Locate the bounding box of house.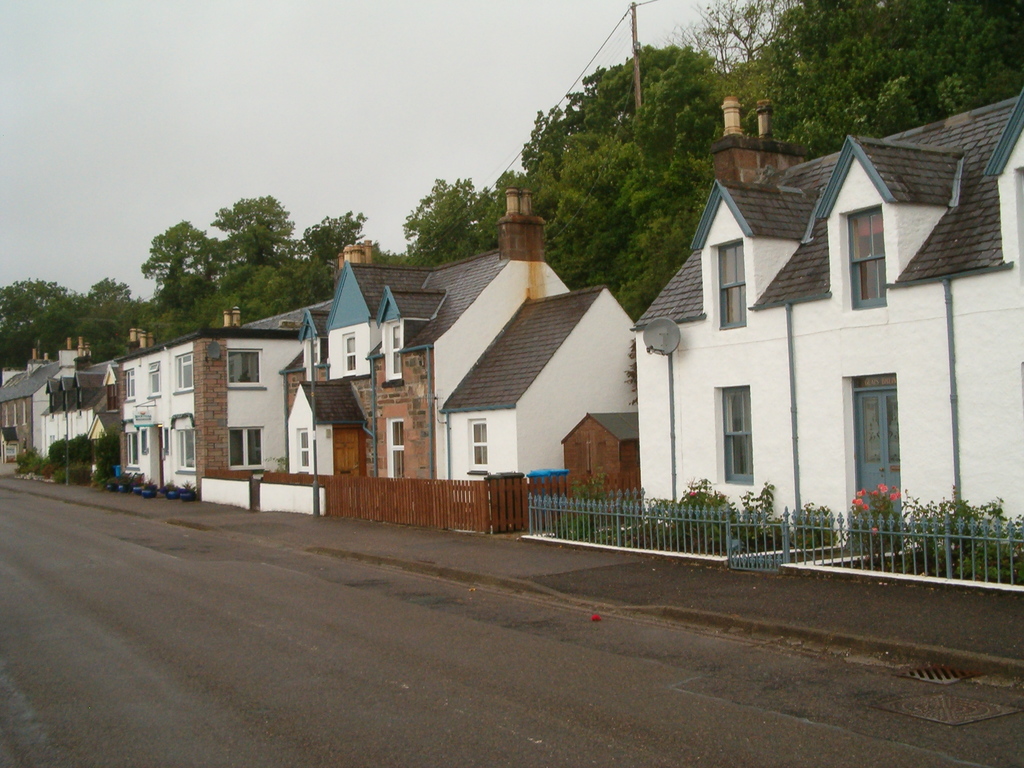
Bounding box: (left=108, top=298, right=334, bottom=499).
